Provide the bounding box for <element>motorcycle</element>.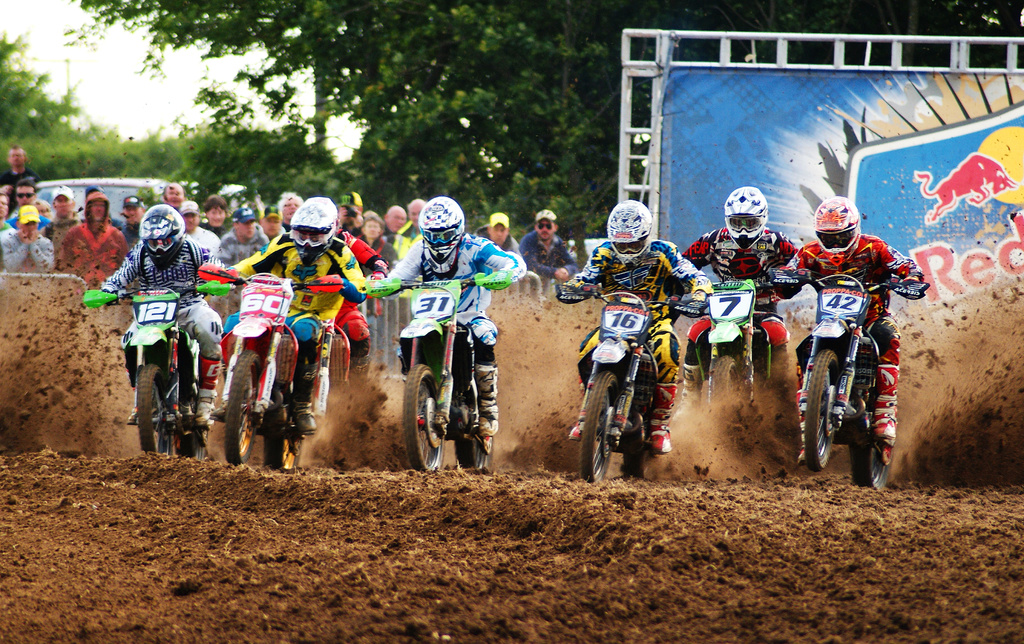
<bbox>83, 284, 228, 462</bbox>.
